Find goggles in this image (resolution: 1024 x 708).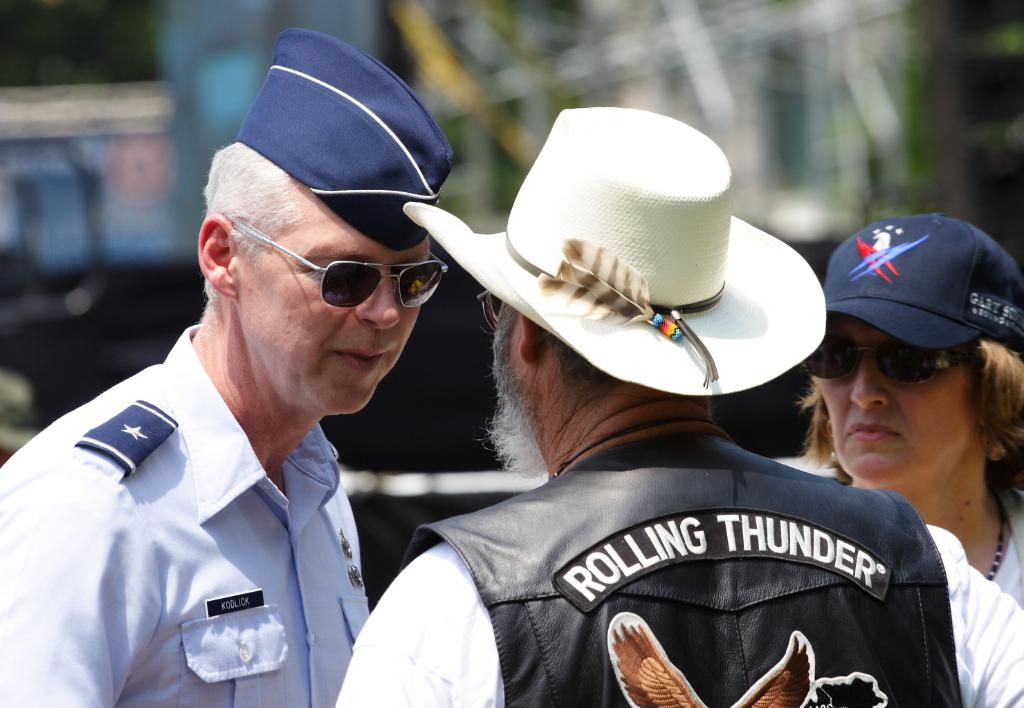
234 227 450 312.
